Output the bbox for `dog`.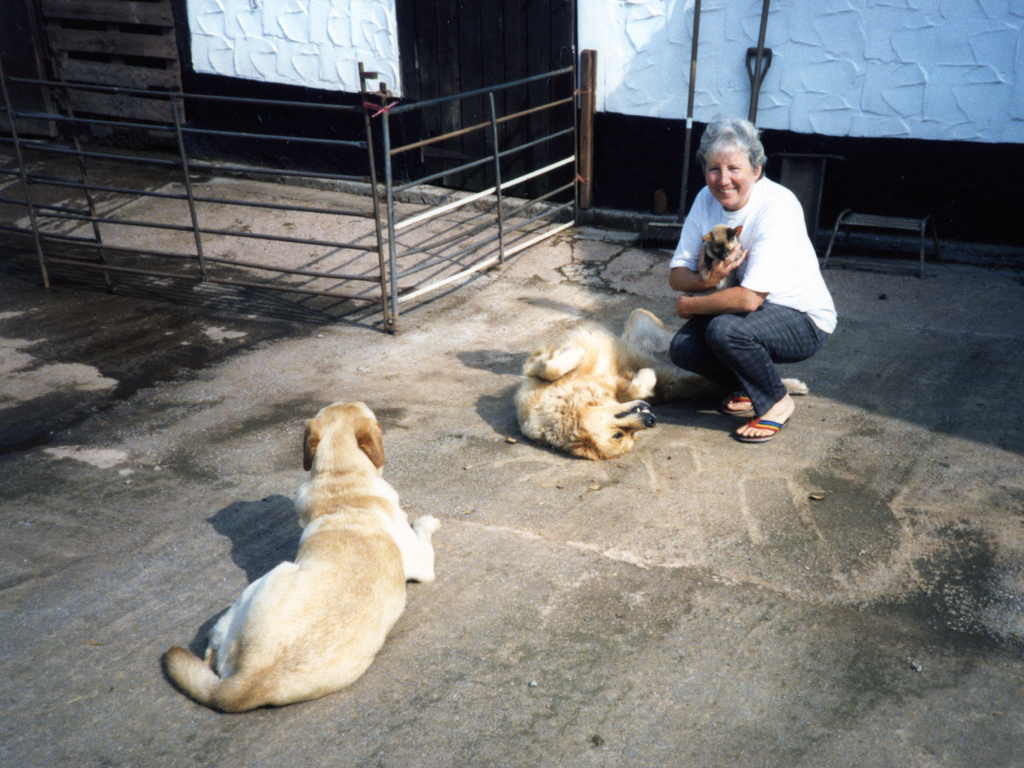
<bbox>694, 222, 750, 275</bbox>.
